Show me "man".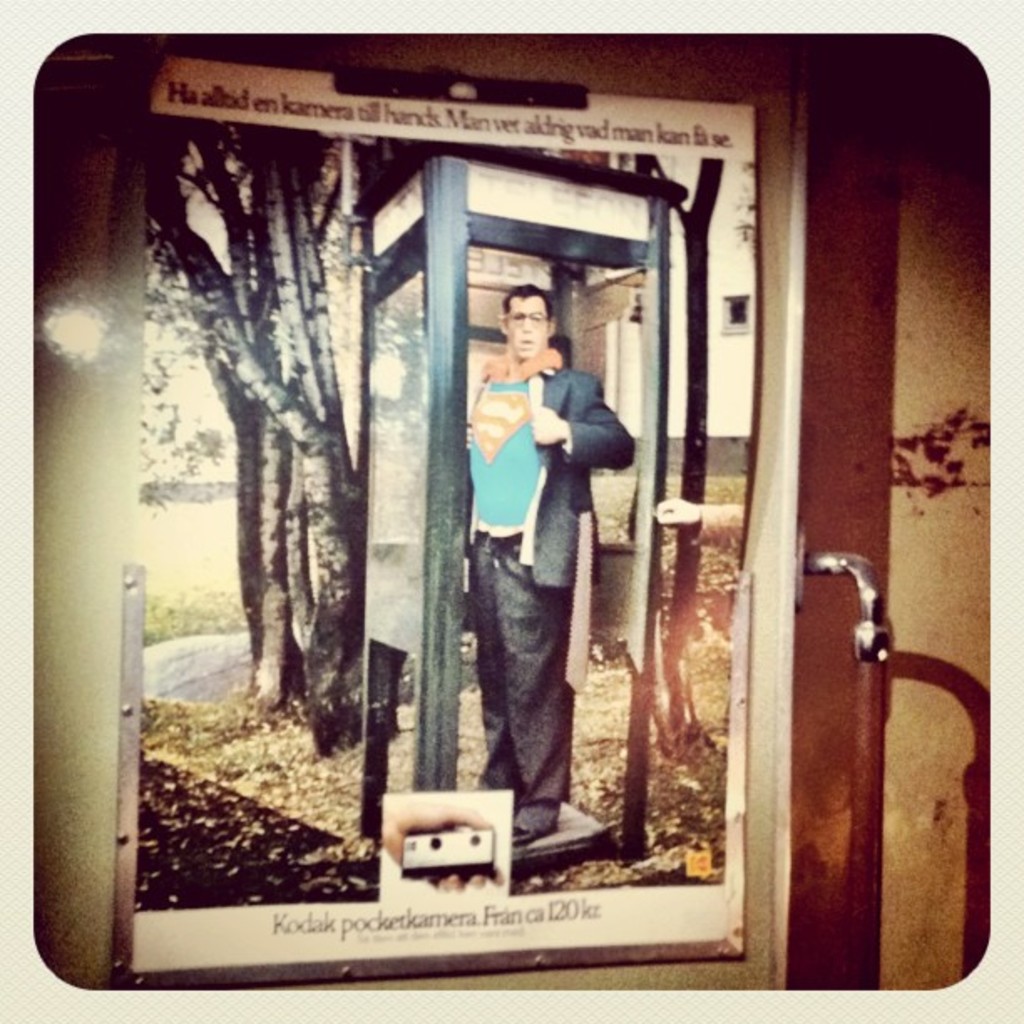
"man" is here: (452,300,611,817).
